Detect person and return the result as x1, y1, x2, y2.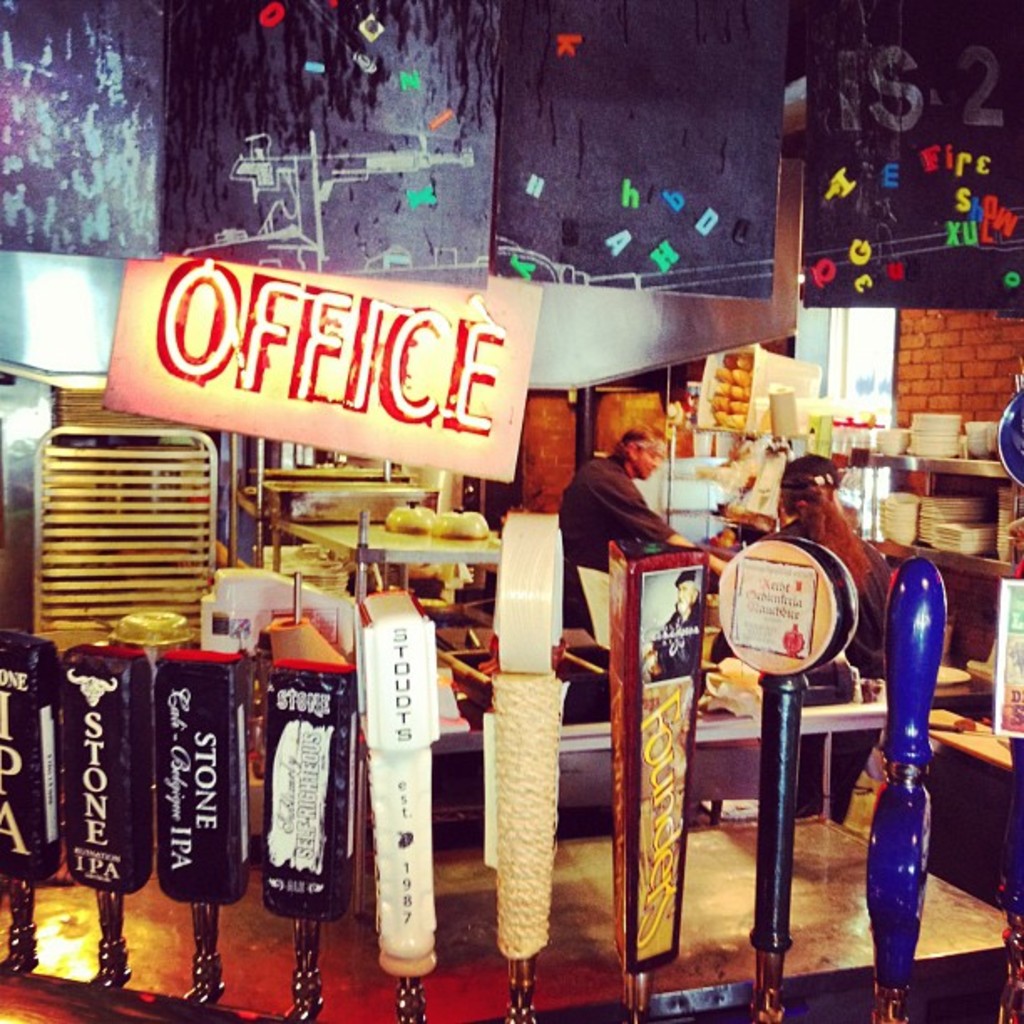
765, 458, 904, 825.
